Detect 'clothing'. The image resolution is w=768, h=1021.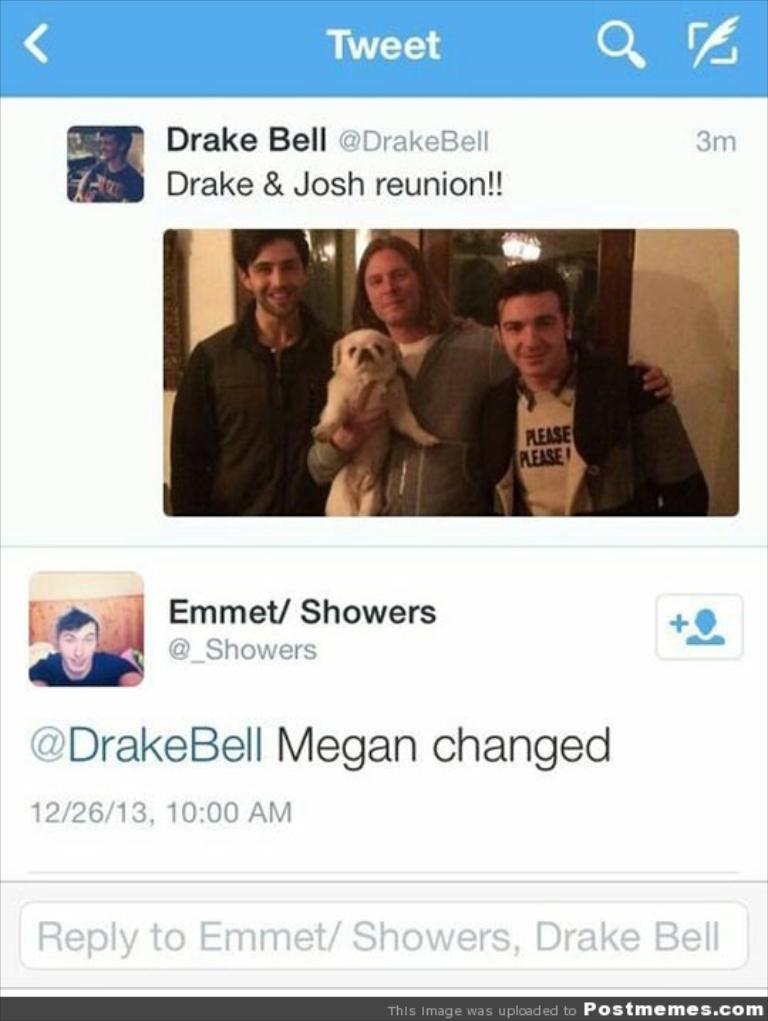
474 346 695 515.
